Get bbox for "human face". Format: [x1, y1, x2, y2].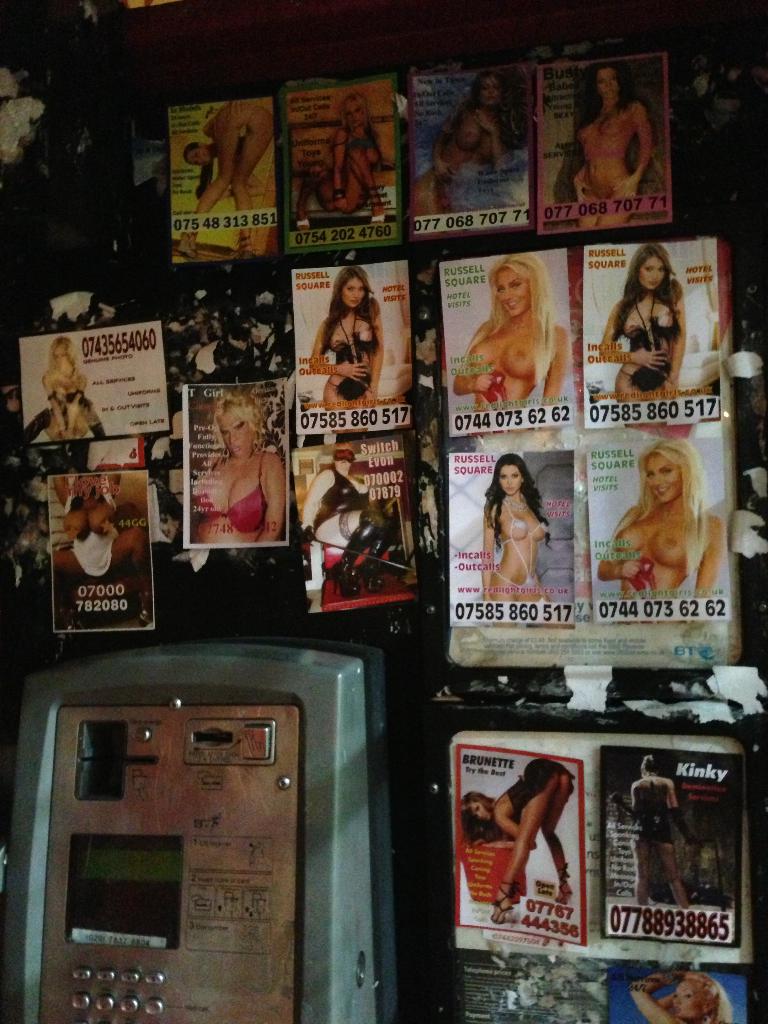
[499, 461, 524, 495].
